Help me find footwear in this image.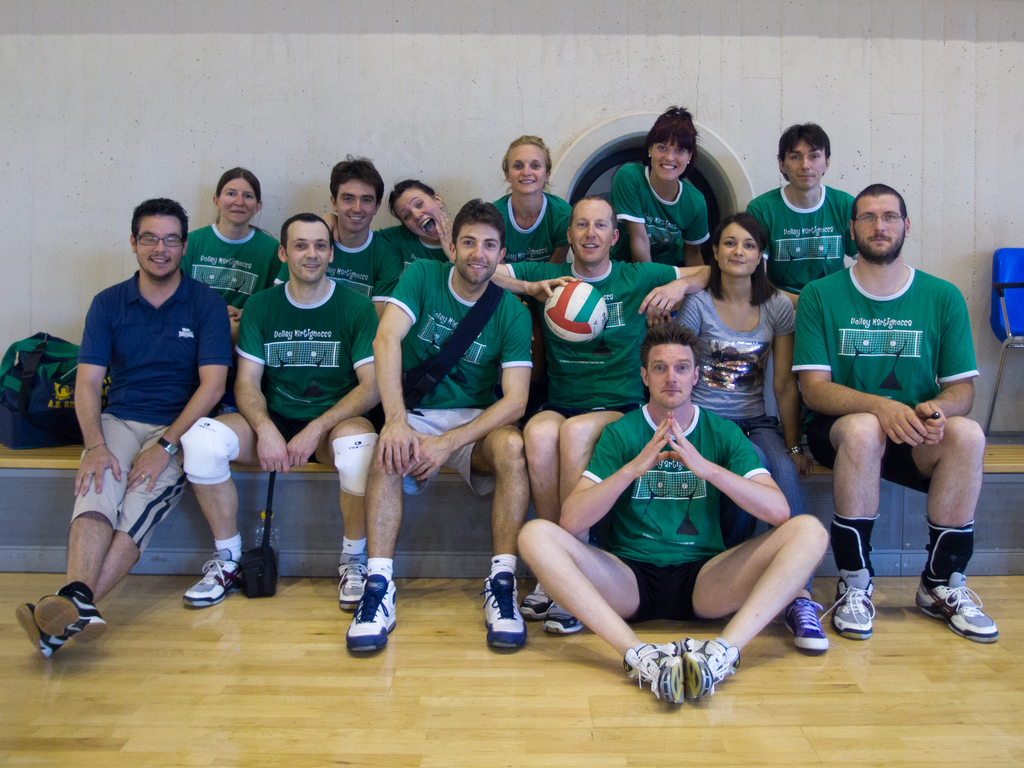
Found it: 345/571/397/651.
